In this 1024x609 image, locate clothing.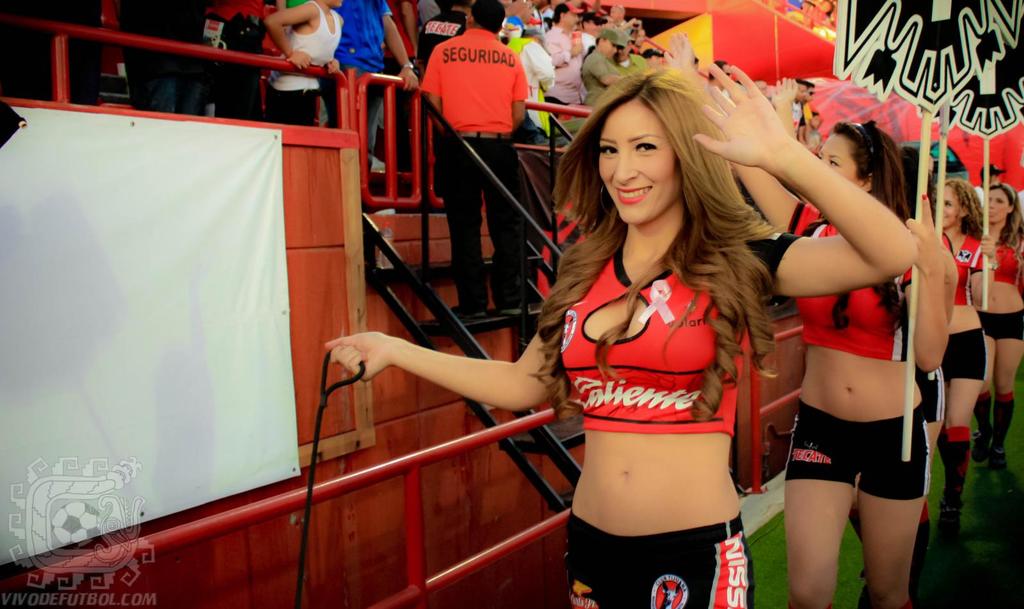
Bounding box: [left=543, top=28, right=586, bottom=113].
